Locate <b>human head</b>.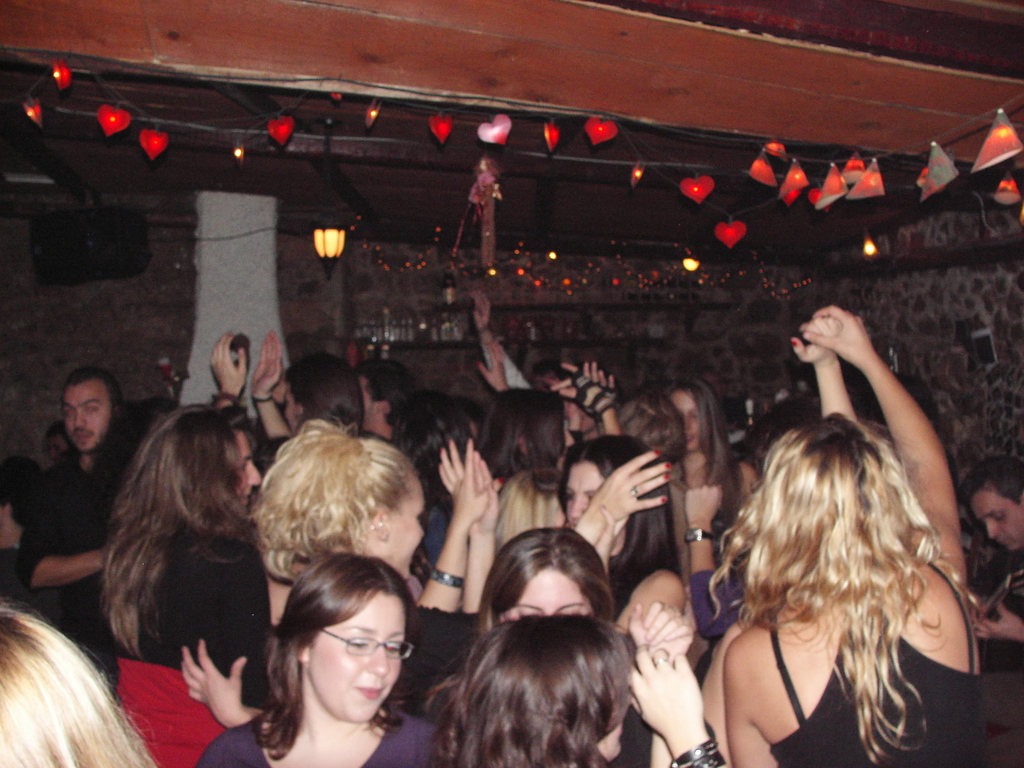
Bounding box: 756, 414, 904, 614.
